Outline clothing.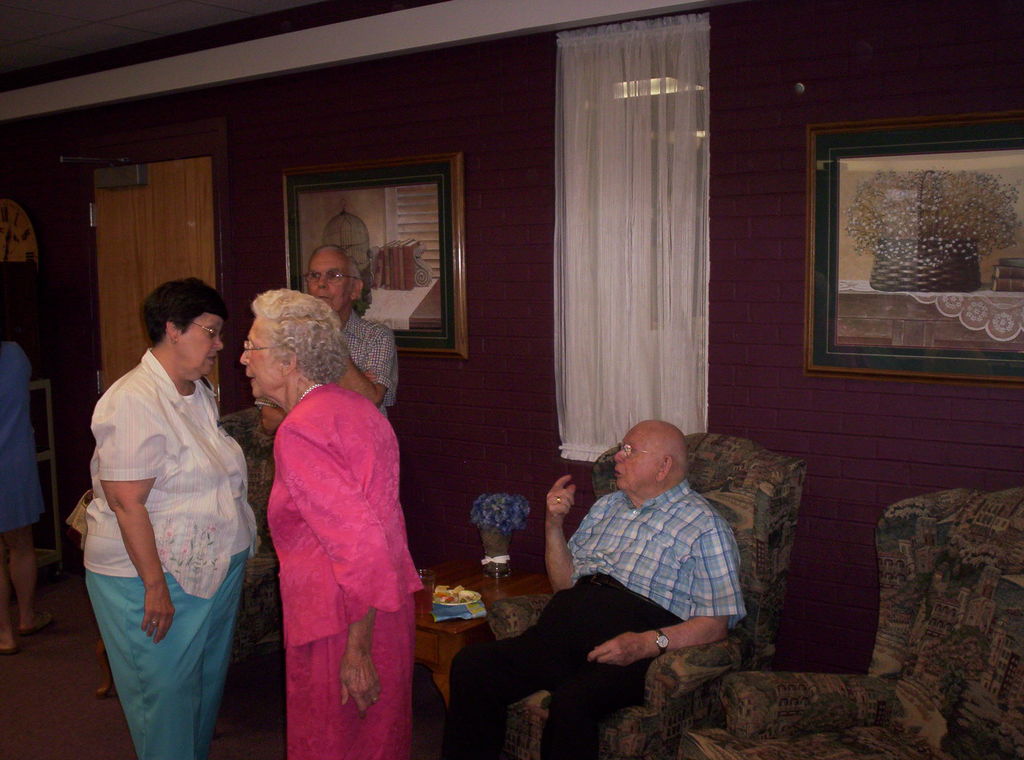
Outline: bbox=(259, 389, 406, 759).
